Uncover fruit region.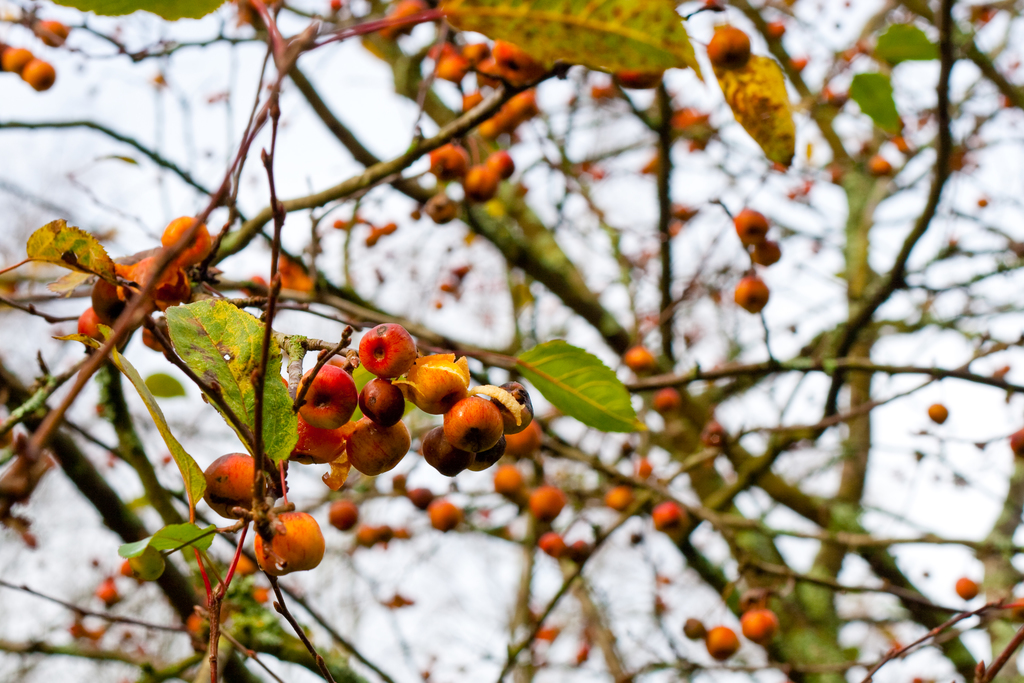
Uncovered: <bbox>699, 626, 741, 662</bbox>.
